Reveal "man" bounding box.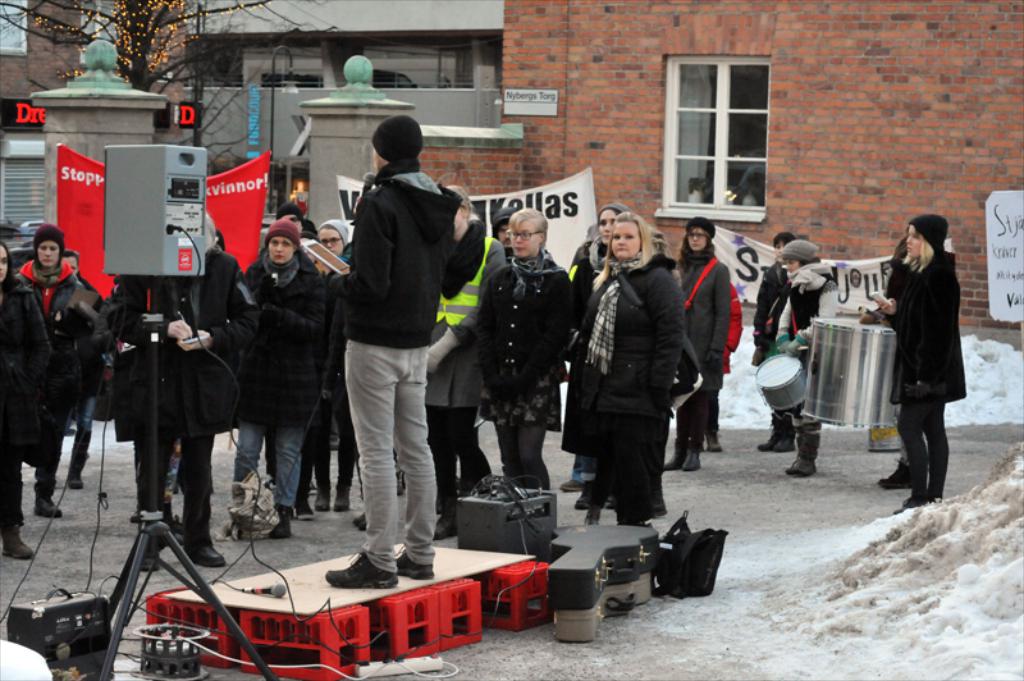
Revealed: 315/108/477/597.
